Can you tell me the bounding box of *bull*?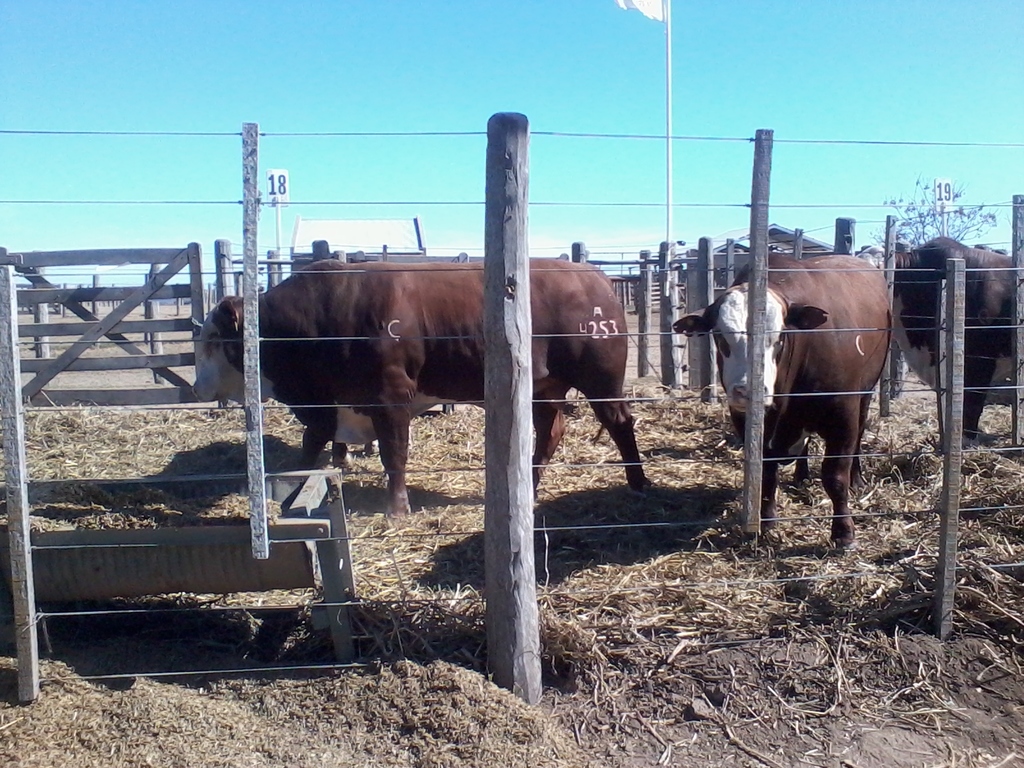
box(852, 230, 1010, 444).
